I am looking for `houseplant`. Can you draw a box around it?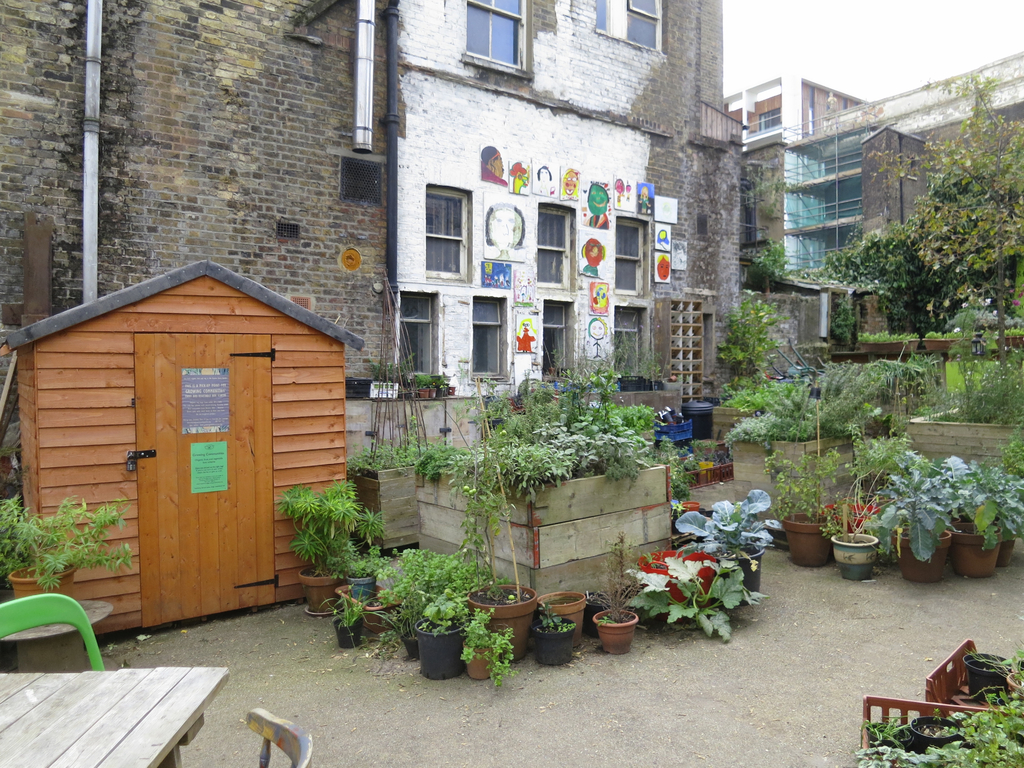
Sure, the bounding box is <box>341,419,442,546</box>.
